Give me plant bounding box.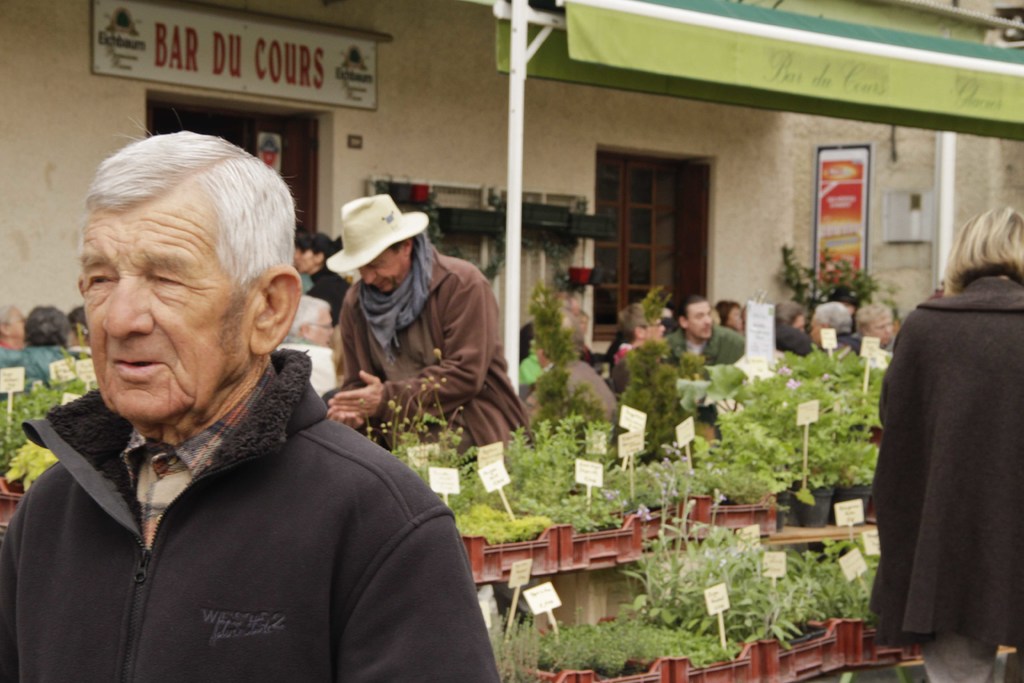
pyautogui.locateOnScreen(722, 366, 872, 541).
